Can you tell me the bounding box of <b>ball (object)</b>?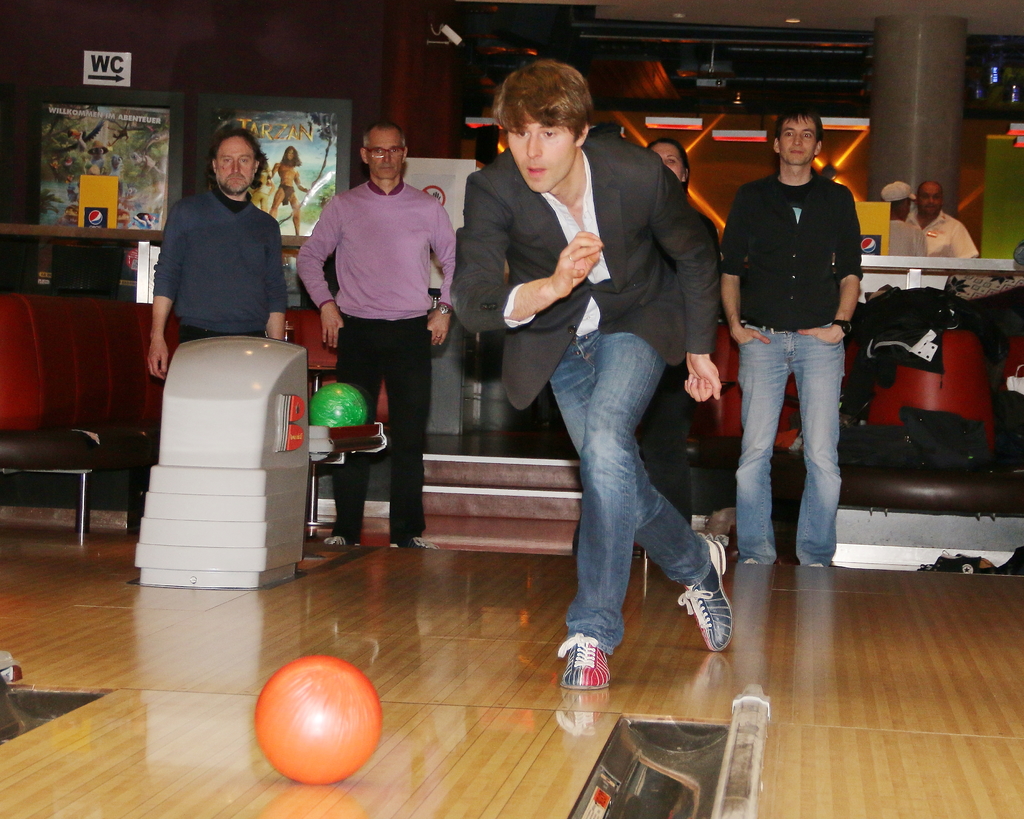
box(254, 655, 384, 785).
